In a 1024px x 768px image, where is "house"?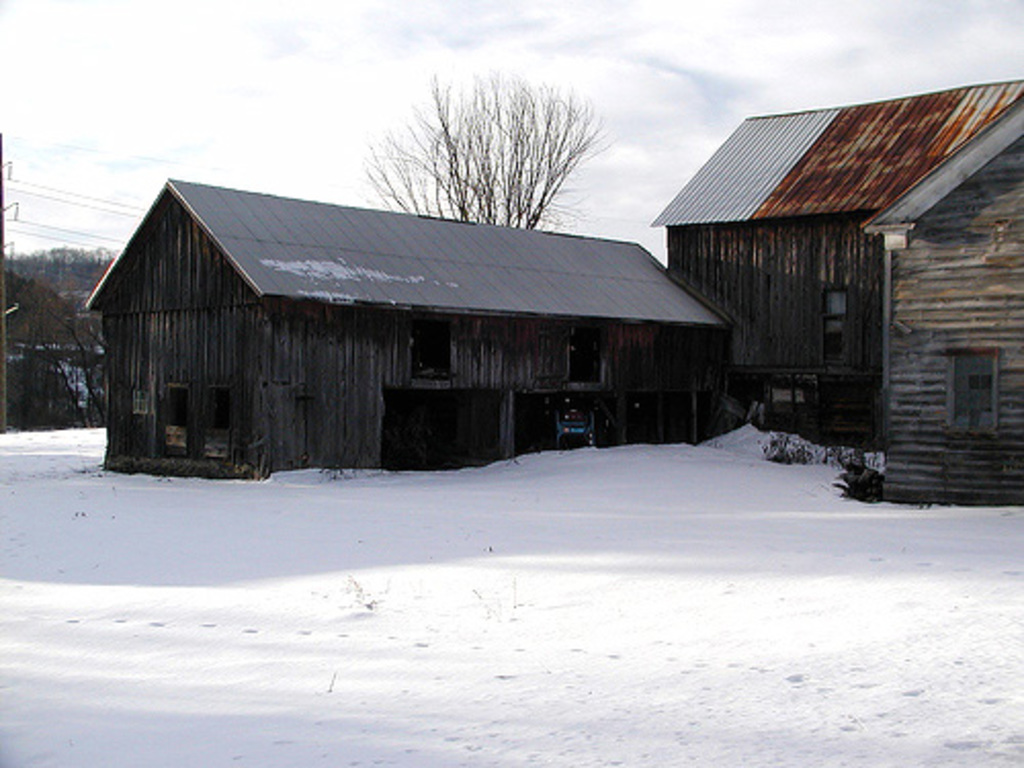
box(651, 76, 1022, 444).
